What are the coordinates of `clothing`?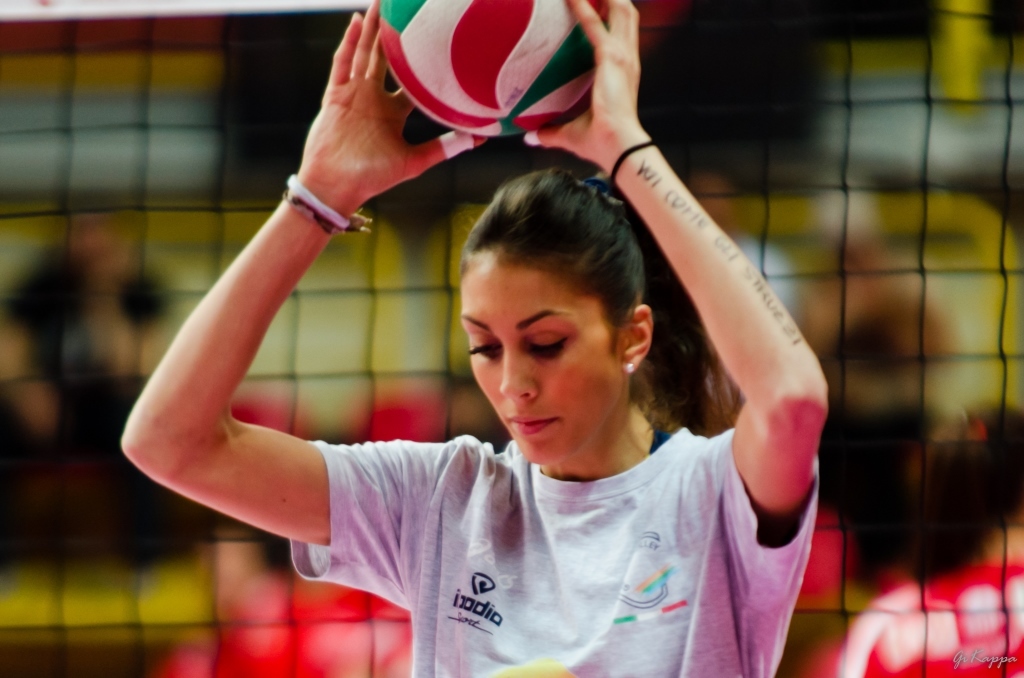
(left=312, top=318, right=806, bottom=654).
